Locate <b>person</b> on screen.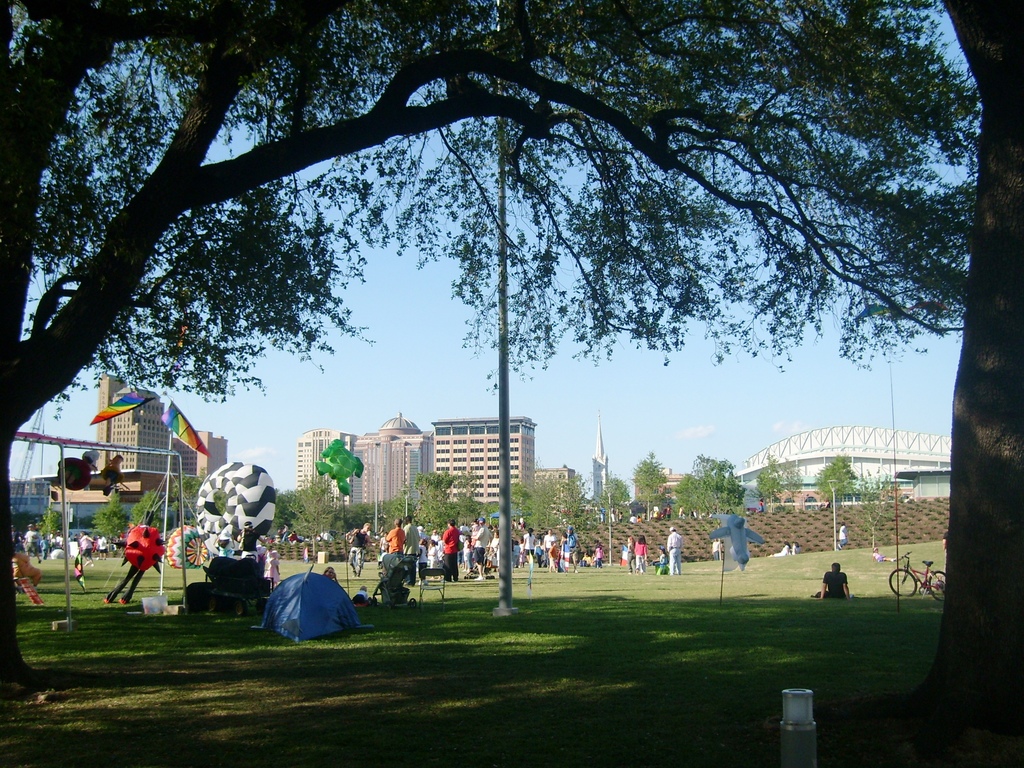
On screen at [943, 534, 948, 562].
